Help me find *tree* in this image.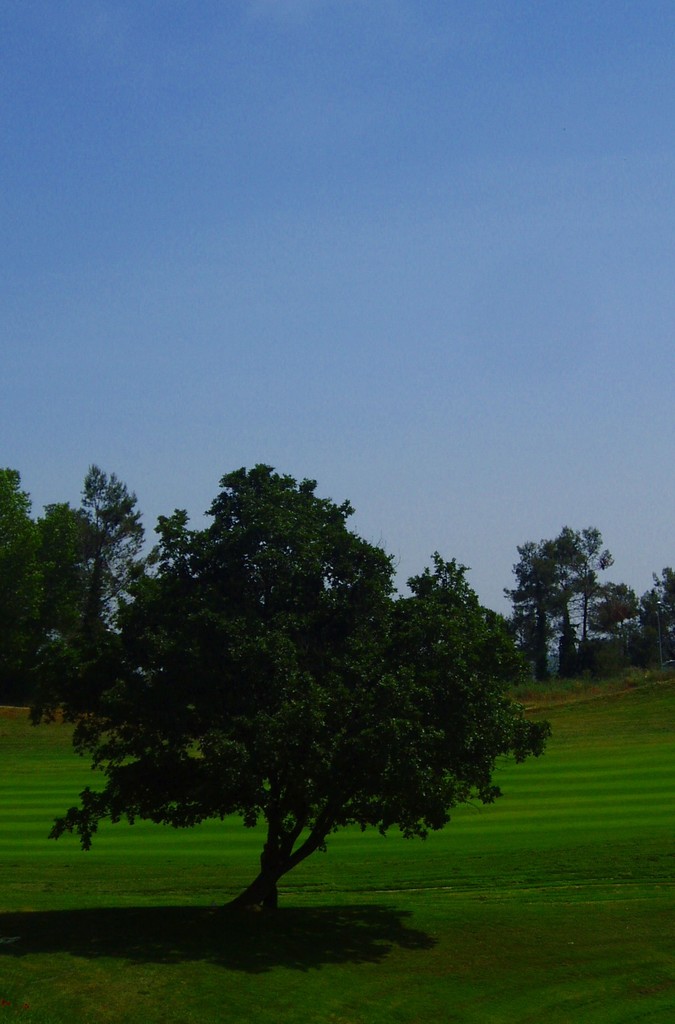
Found it: {"x1": 500, "y1": 524, "x2": 619, "y2": 684}.
